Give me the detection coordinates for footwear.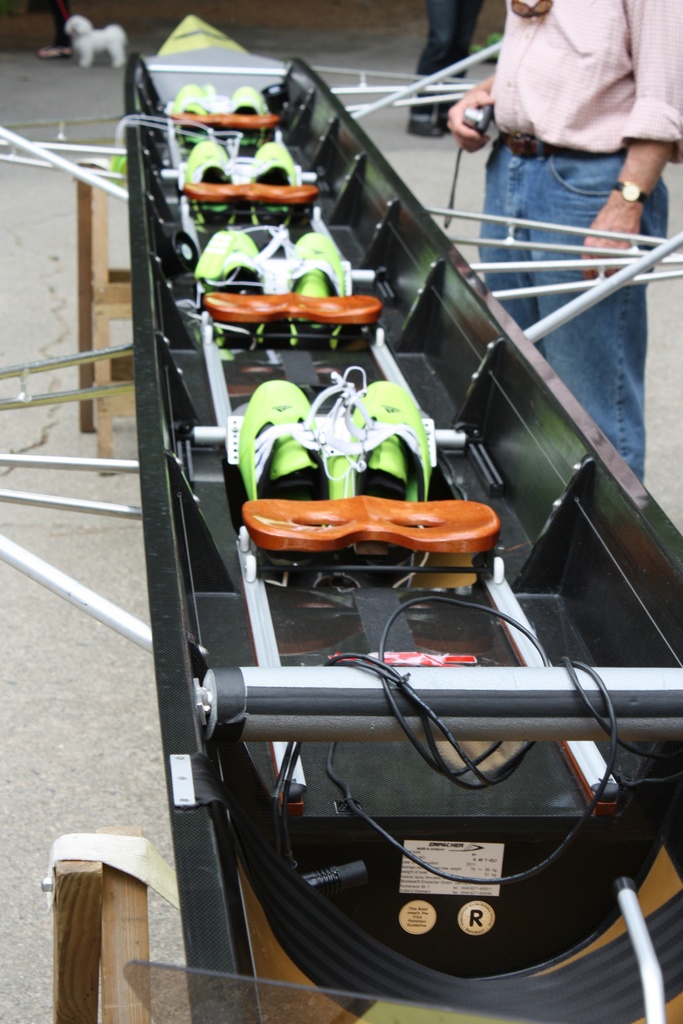
bbox=[237, 381, 333, 572].
